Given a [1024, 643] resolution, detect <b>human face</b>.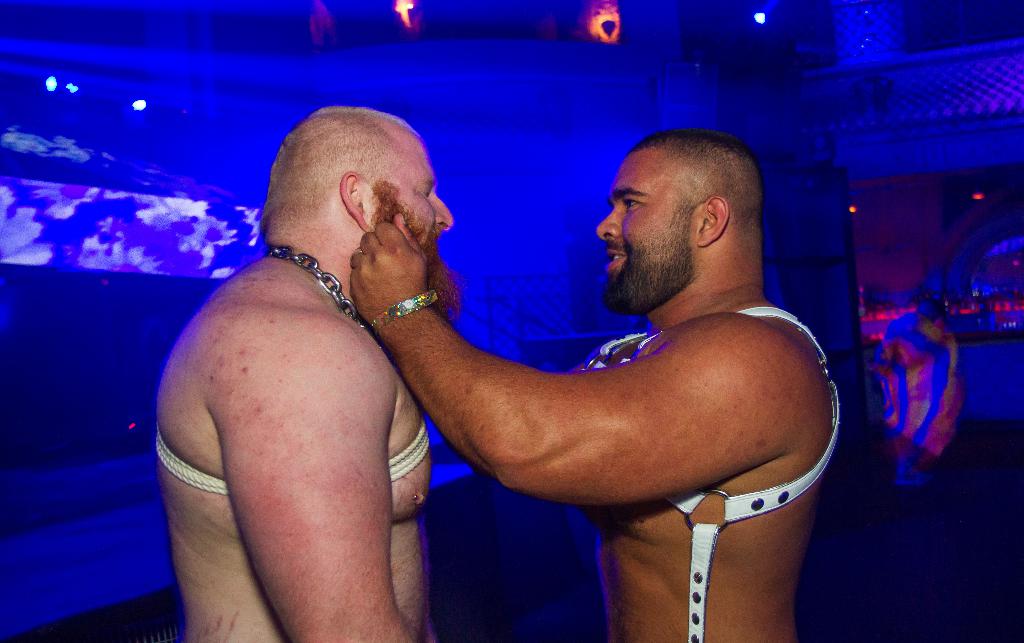
<region>354, 120, 467, 329</region>.
